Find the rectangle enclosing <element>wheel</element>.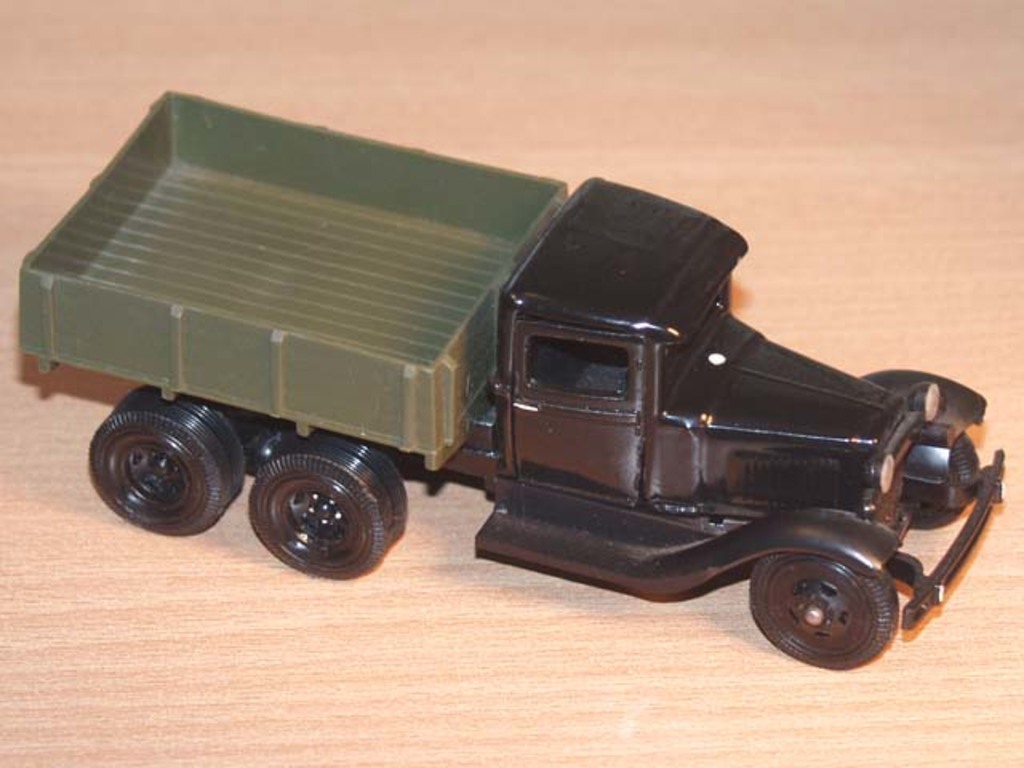
bbox=(750, 555, 912, 674).
